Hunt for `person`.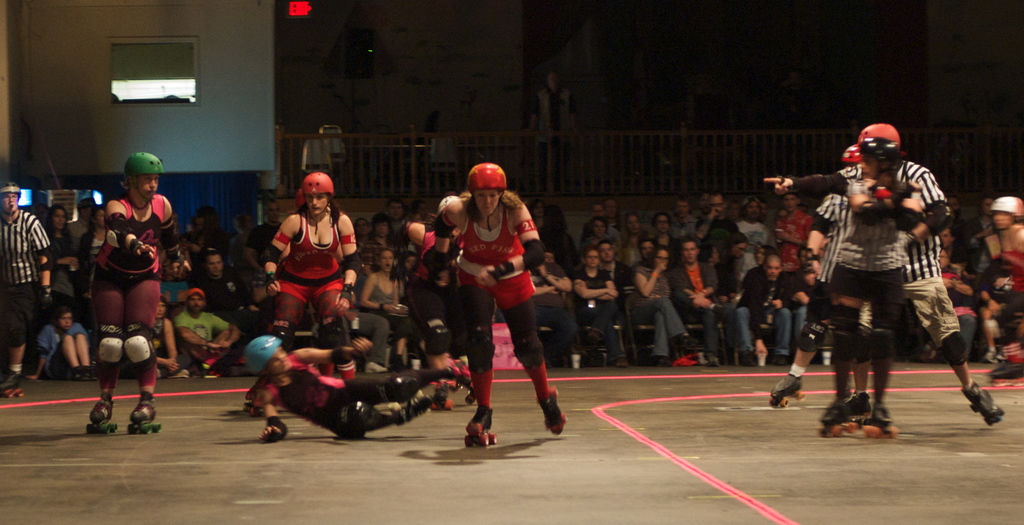
Hunted down at [left=433, top=163, right=566, bottom=437].
